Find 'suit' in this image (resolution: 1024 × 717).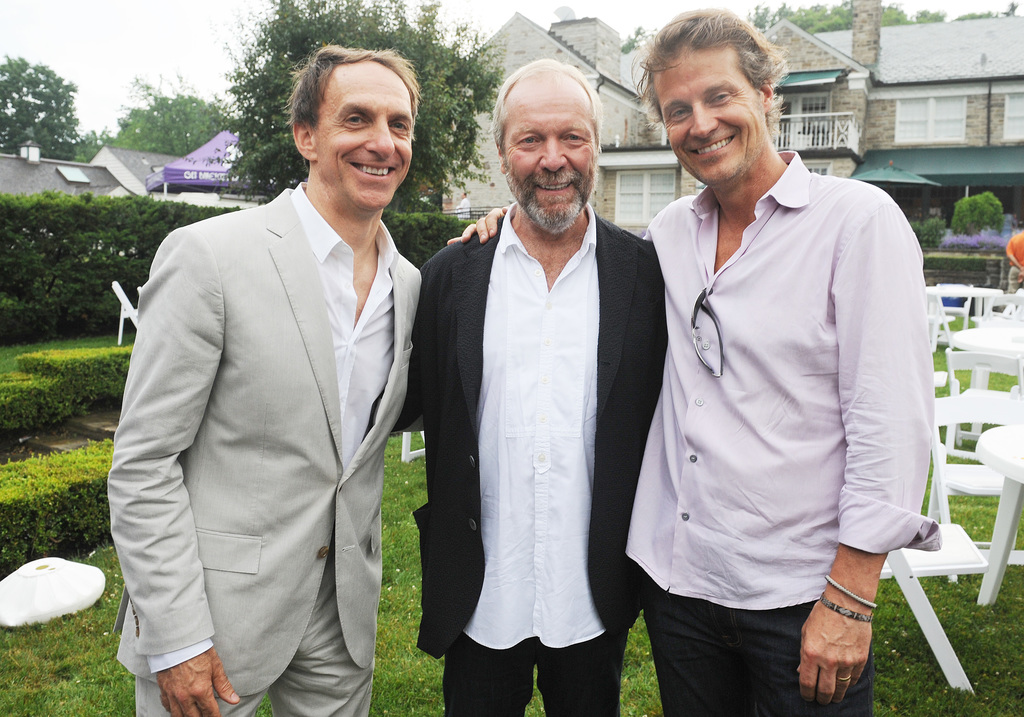
rect(126, 44, 426, 716).
